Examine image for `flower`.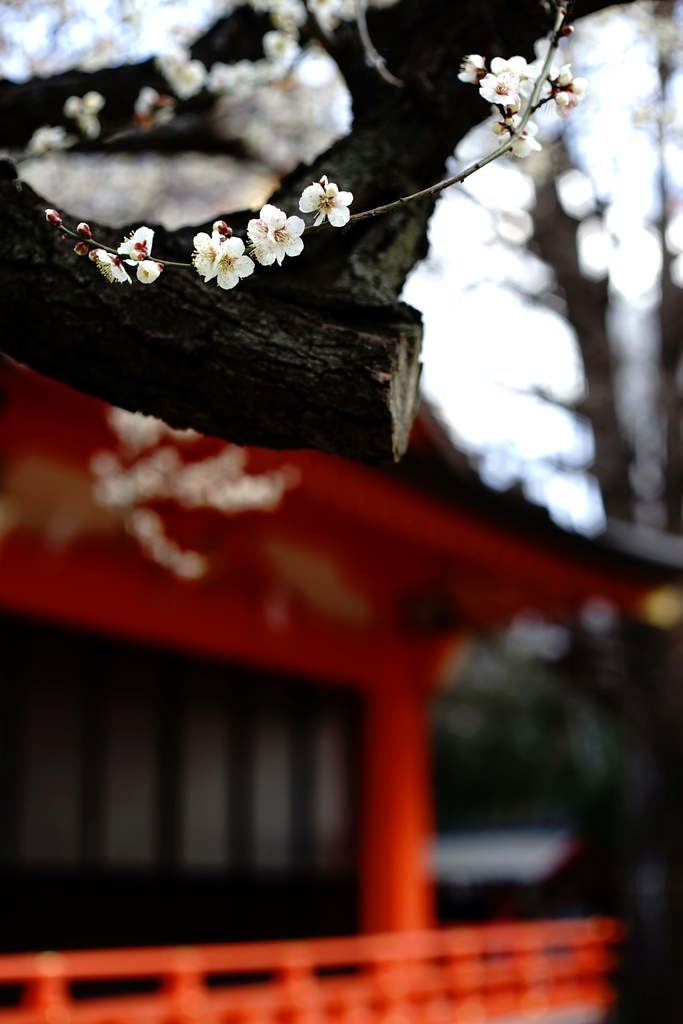
Examination result: crop(294, 177, 354, 228).
